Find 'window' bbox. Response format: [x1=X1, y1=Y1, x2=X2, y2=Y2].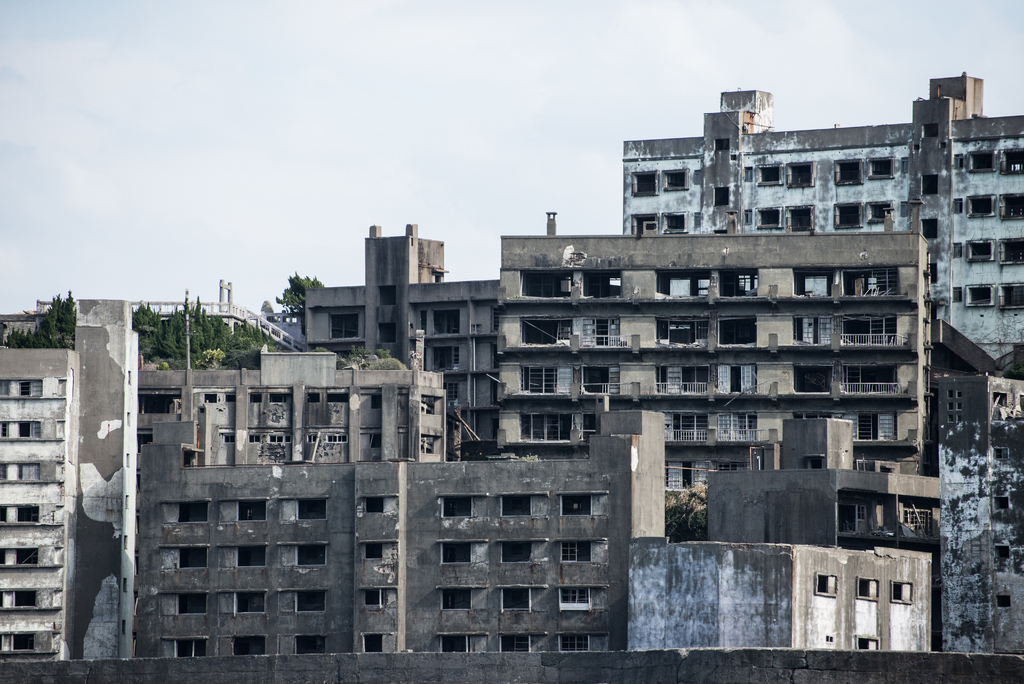
[x1=813, y1=573, x2=836, y2=599].
